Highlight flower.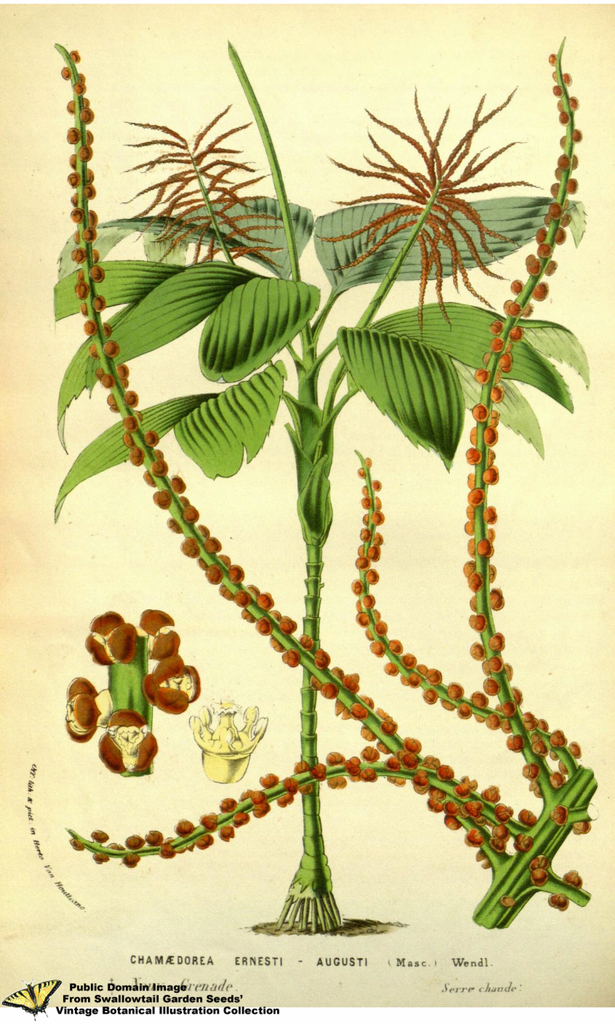
Highlighted region: bbox=(193, 706, 257, 753).
